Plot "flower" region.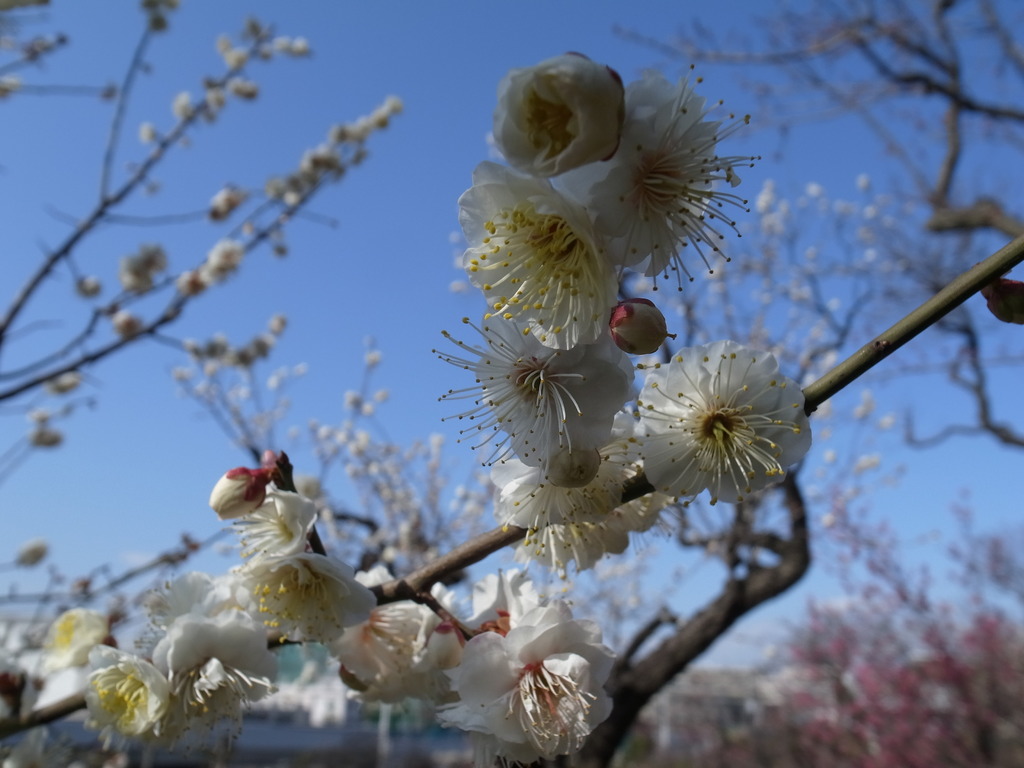
Plotted at x1=67, y1=640, x2=170, y2=755.
